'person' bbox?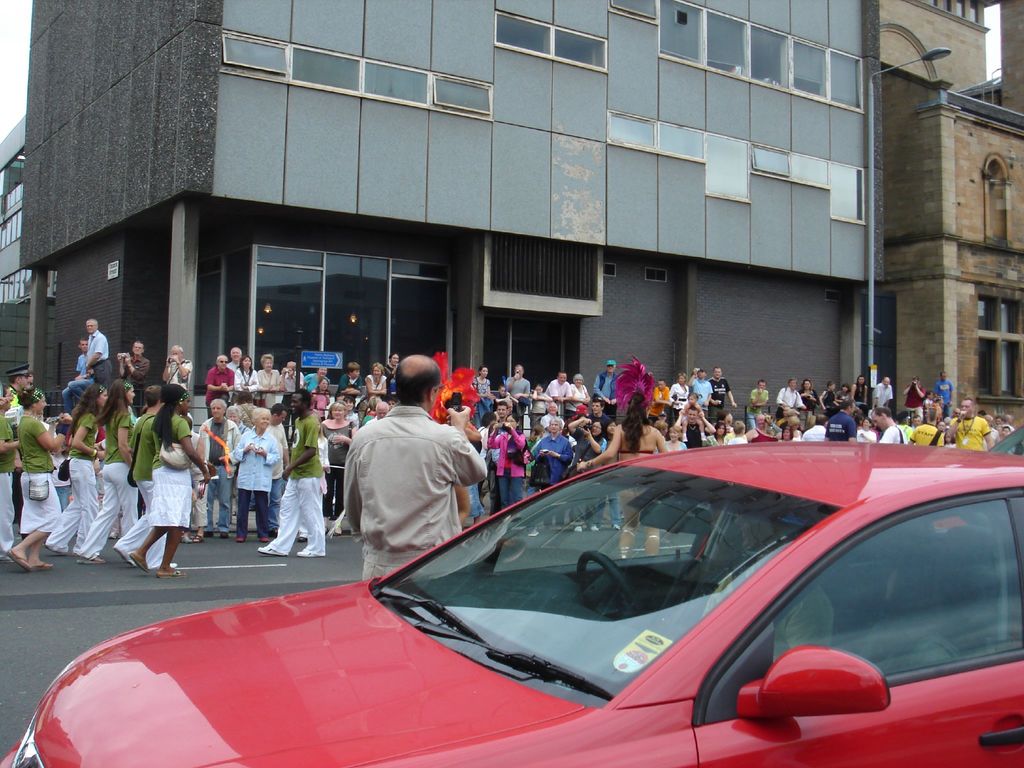
rect(223, 404, 289, 524)
